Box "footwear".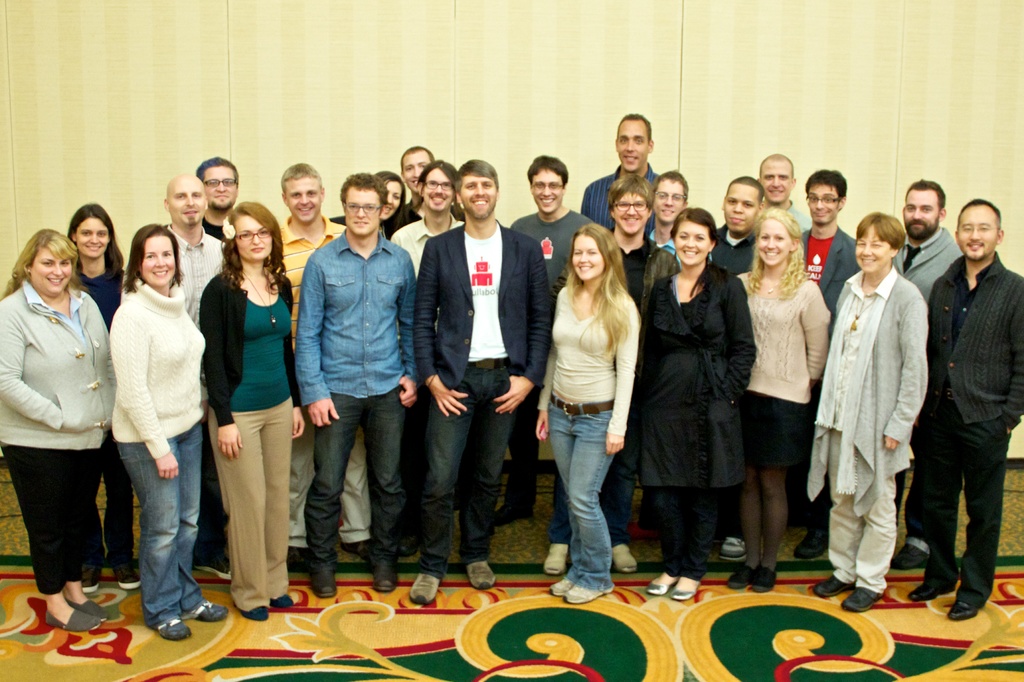
x1=750, y1=565, x2=781, y2=592.
